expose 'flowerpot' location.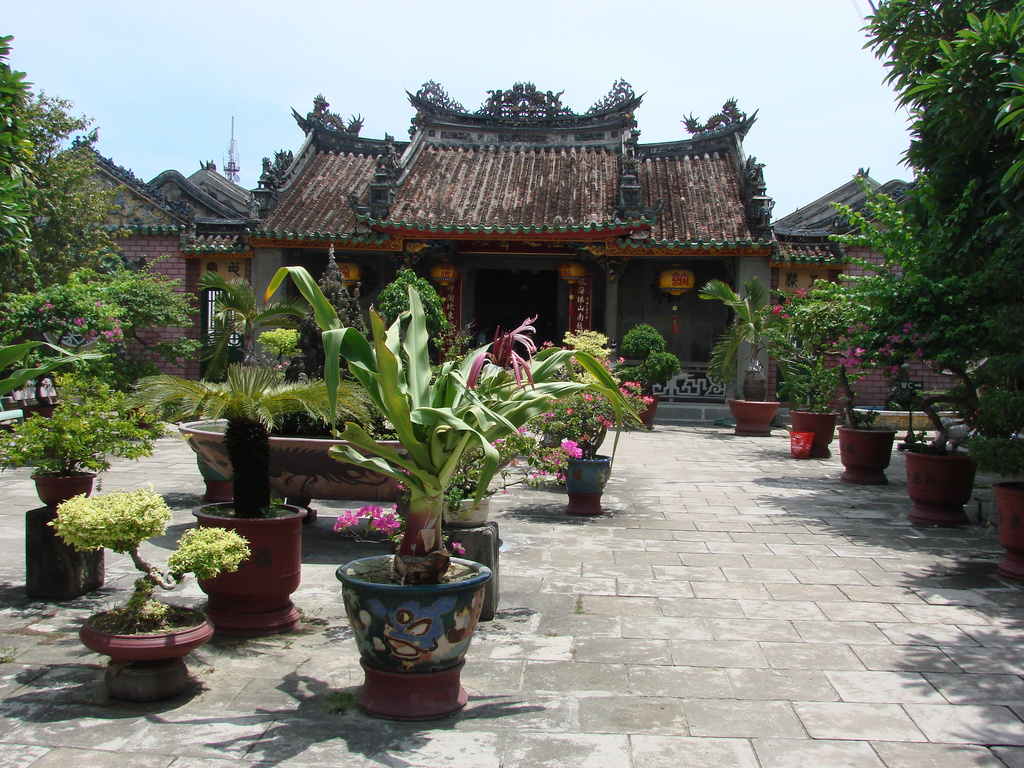
Exposed at 621 401 660 430.
